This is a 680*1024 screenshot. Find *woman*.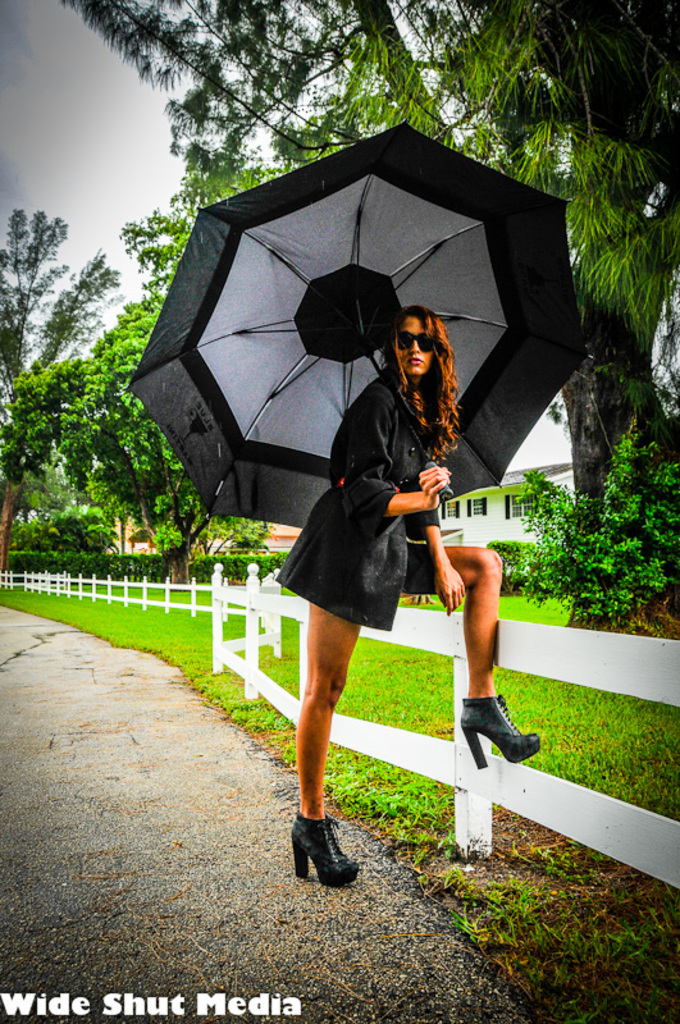
Bounding box: select_region(268, 323, 493, 845).
